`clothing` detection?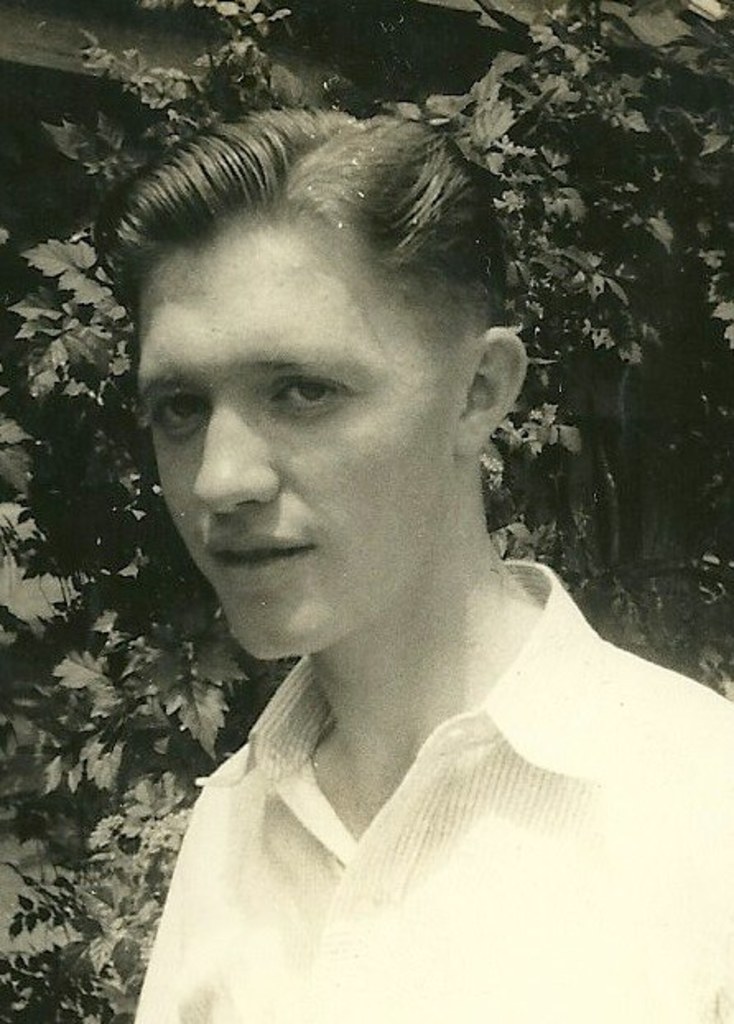
<region>105, 631, 671, 989</region>
